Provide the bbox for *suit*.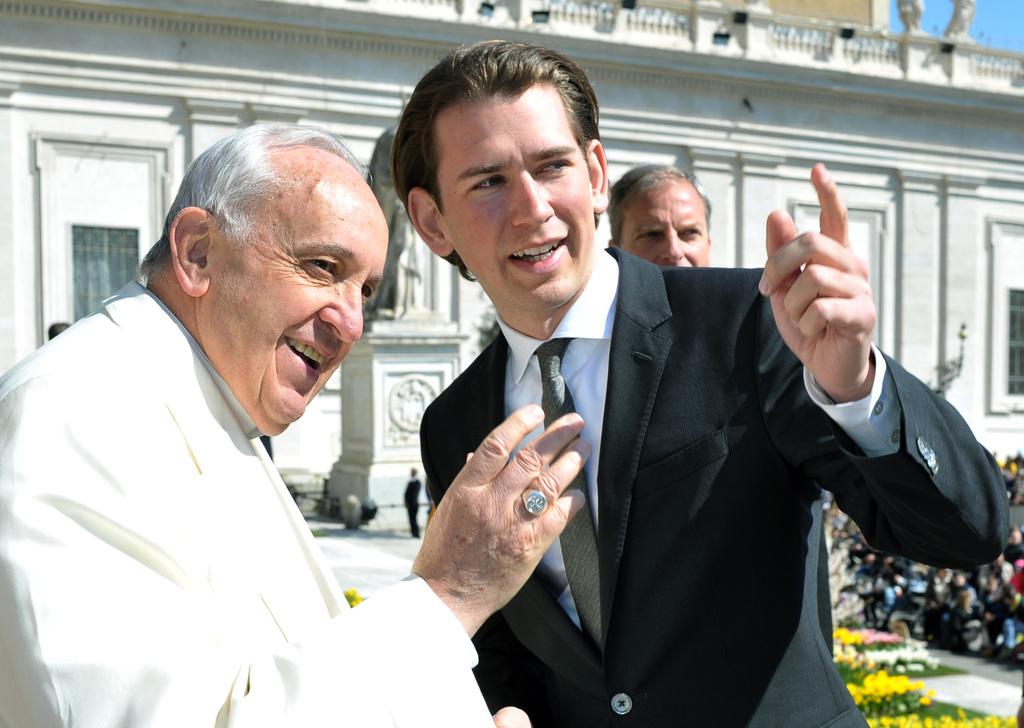
pyautogui.locateOnScreen(0, 279, 495, 727).
